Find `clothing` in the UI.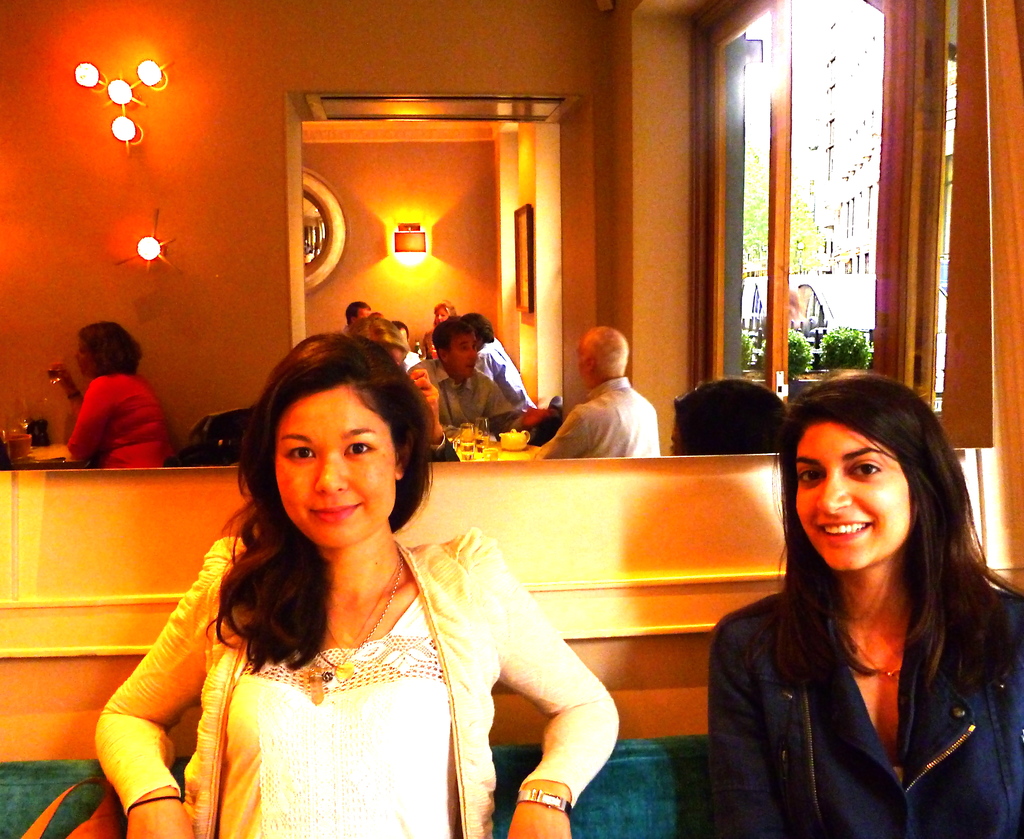
UI element at 705:593:1023:838.
